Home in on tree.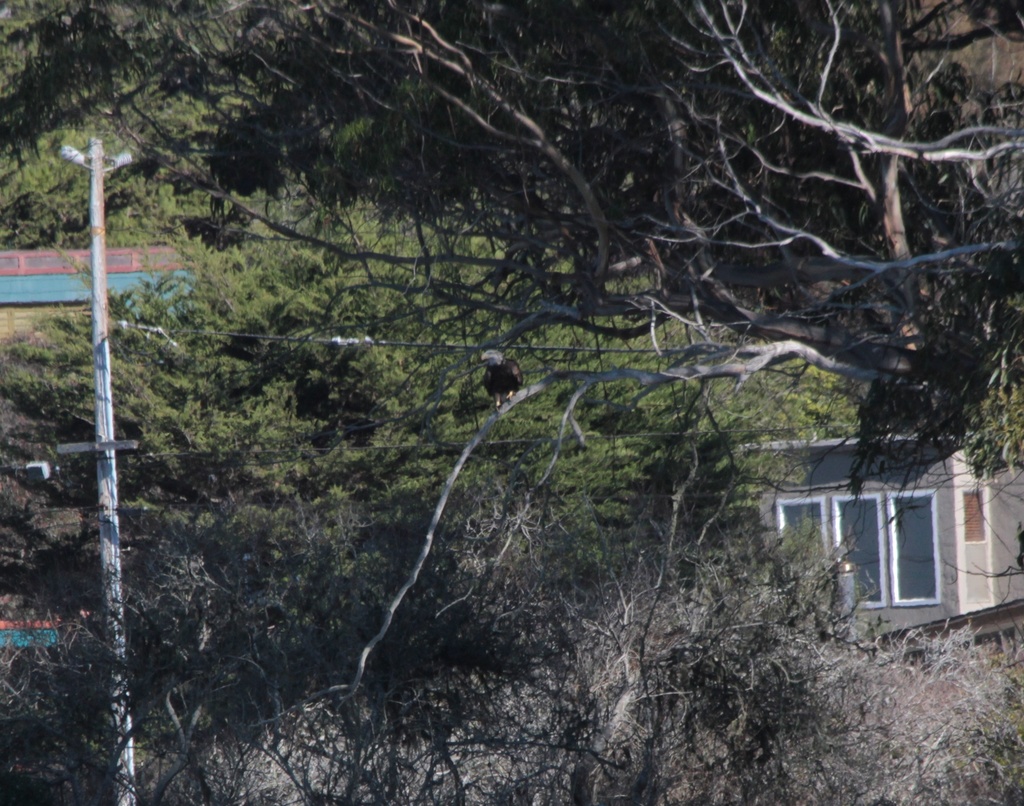
Homed in at (328,414,1023,805).
